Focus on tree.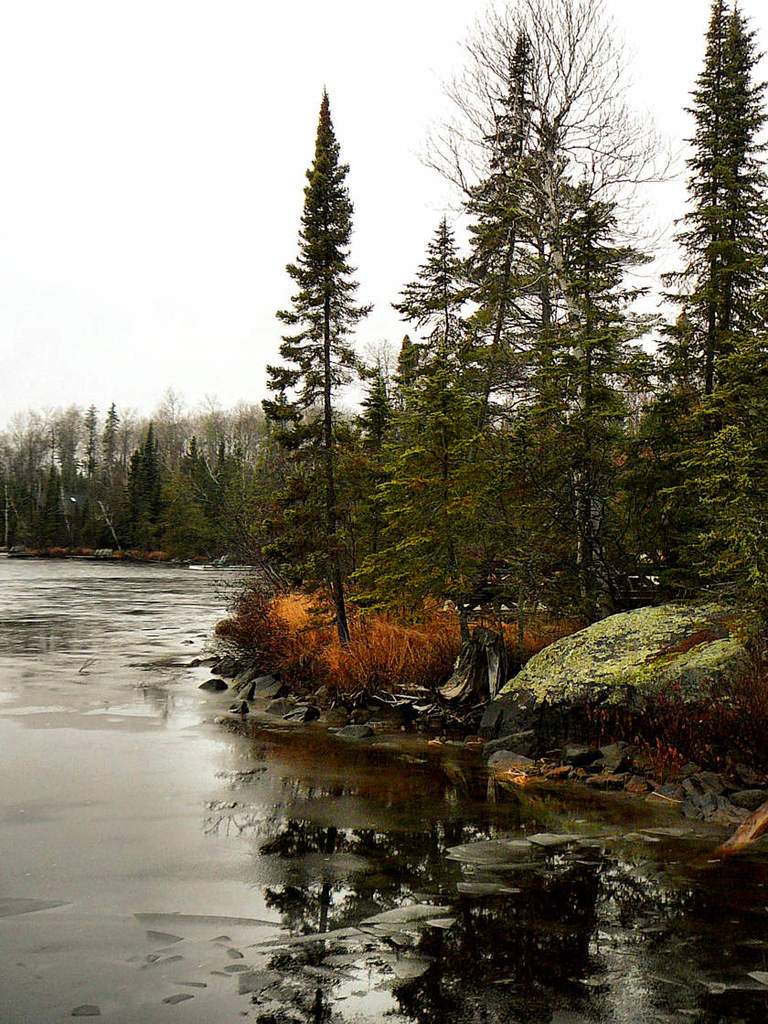
Focused at pyautogui.locateOnScreen(241, 443, 283, 560).
